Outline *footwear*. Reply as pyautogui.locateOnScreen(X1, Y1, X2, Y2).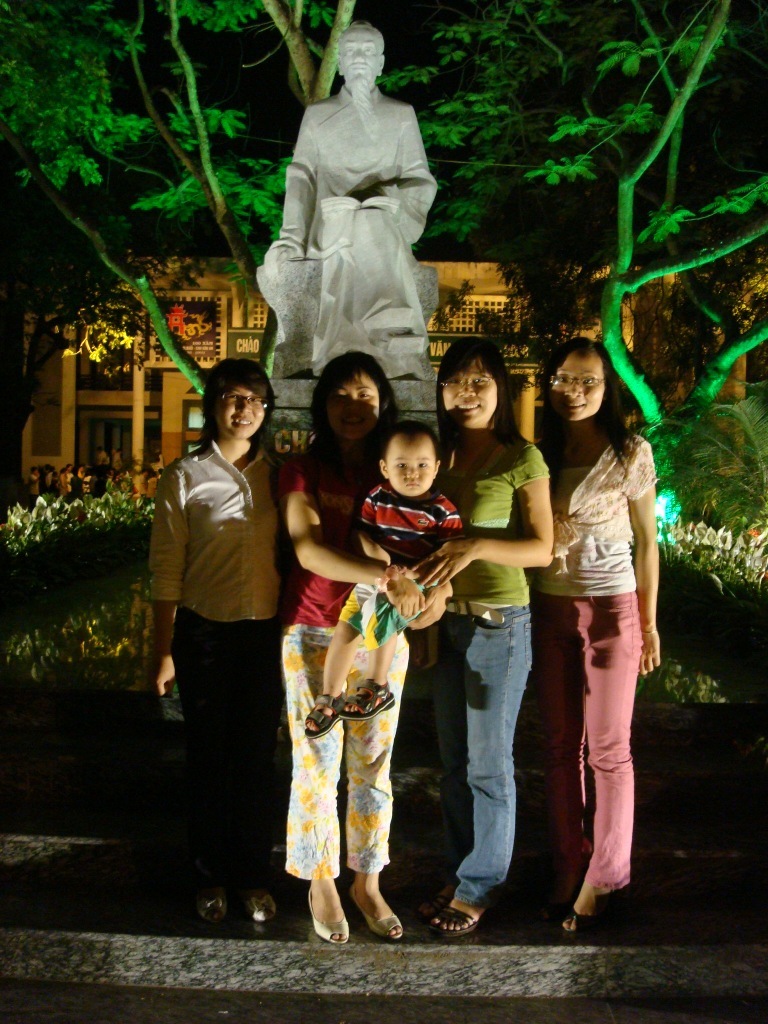
pyautogui.locateOnScreen(357, 887, 405, 944).
